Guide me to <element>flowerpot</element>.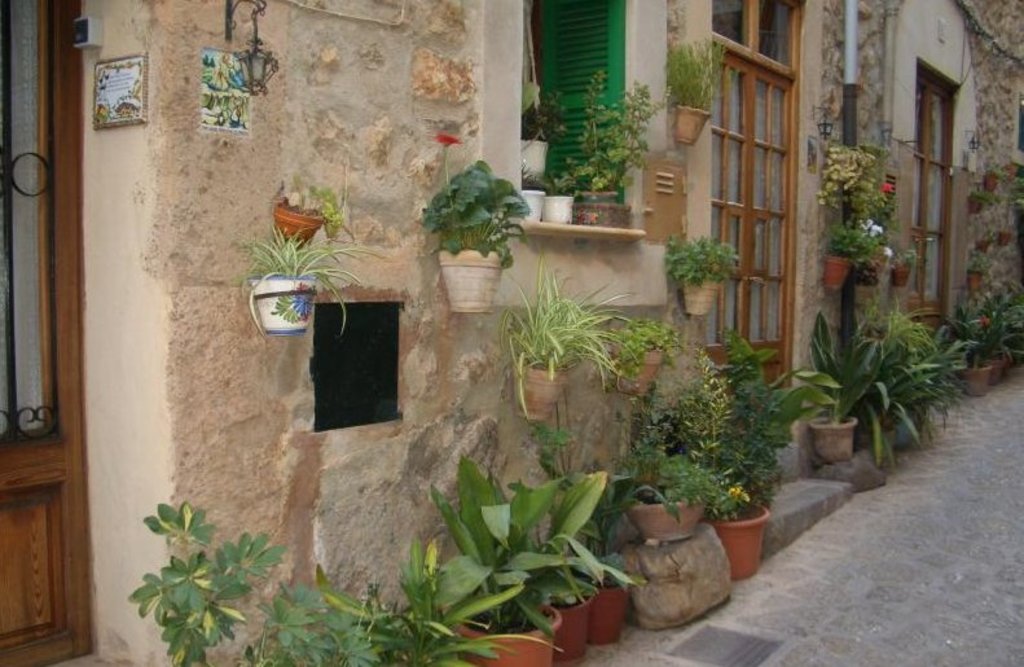
Guidance: 807 413 860 462.
